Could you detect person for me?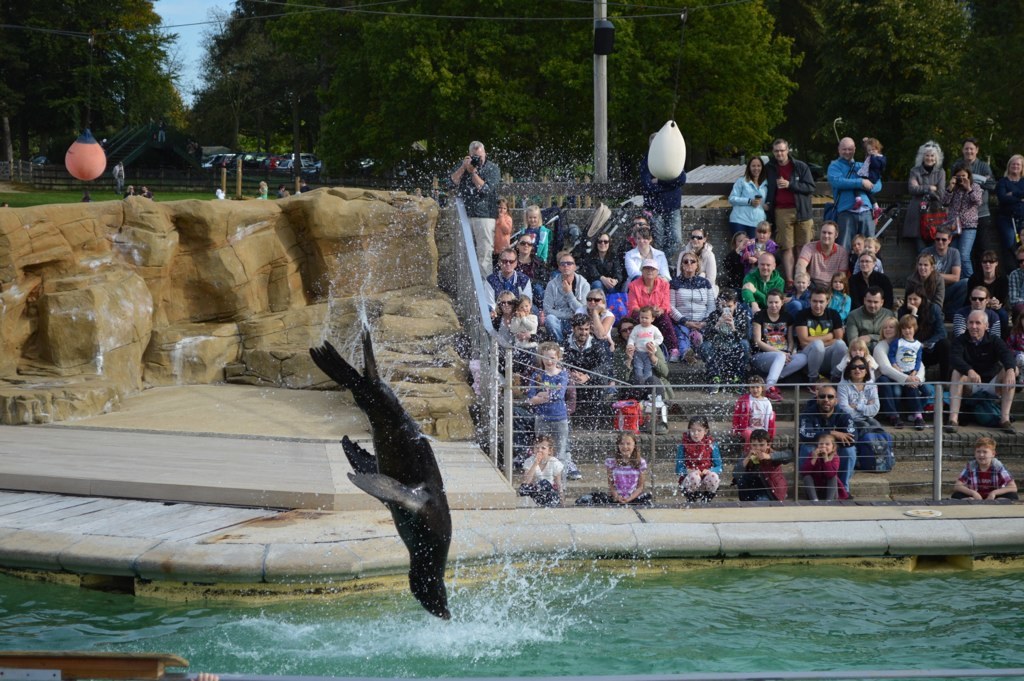
Detection result: locate(786, 370, 858, 496).
